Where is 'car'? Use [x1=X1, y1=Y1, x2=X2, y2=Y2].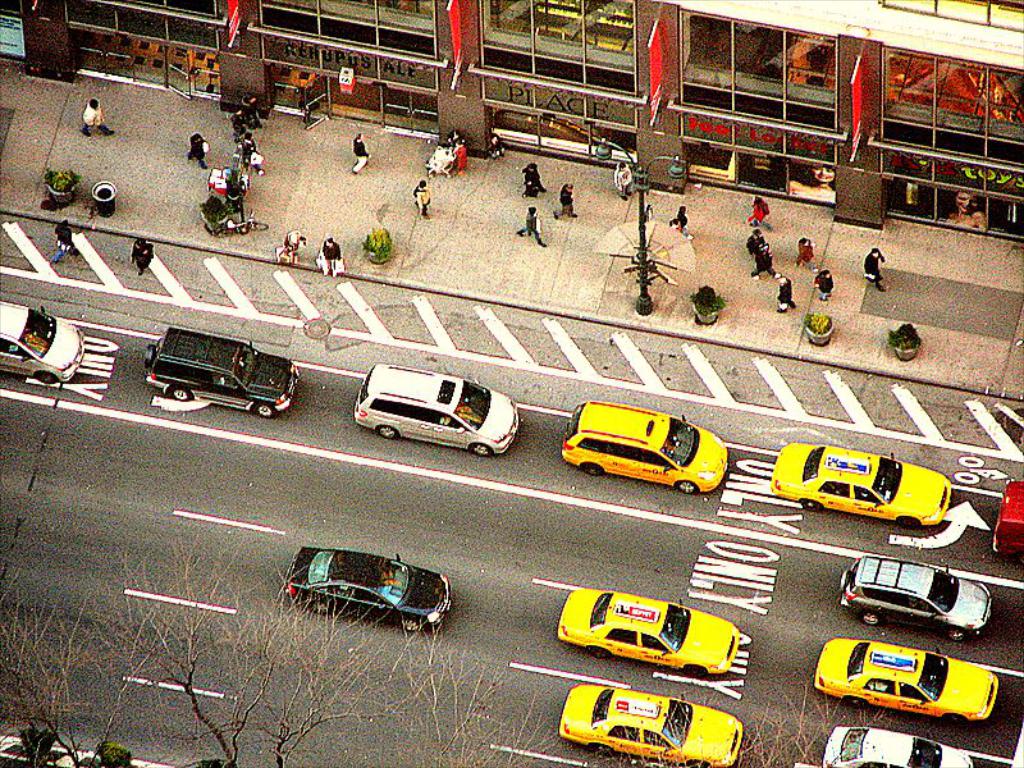
[x1=143, y1=328, x2=303, y2=415].
